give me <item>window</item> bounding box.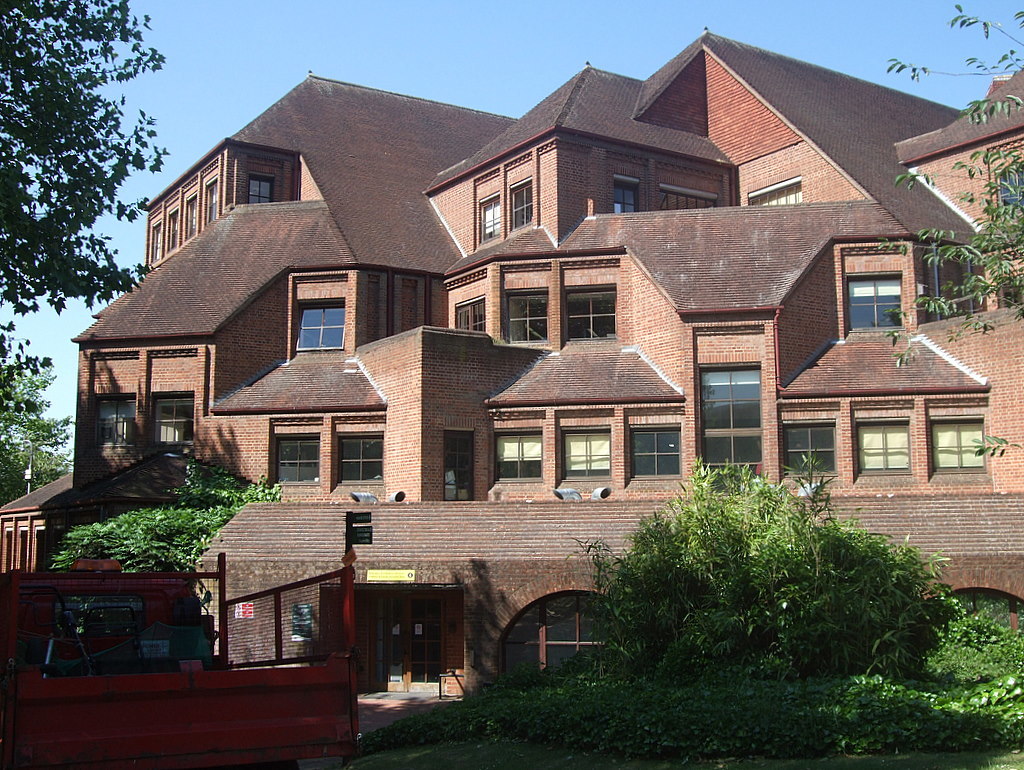
pyautogui.locateOnScreen(611, 183, 636, 211).
